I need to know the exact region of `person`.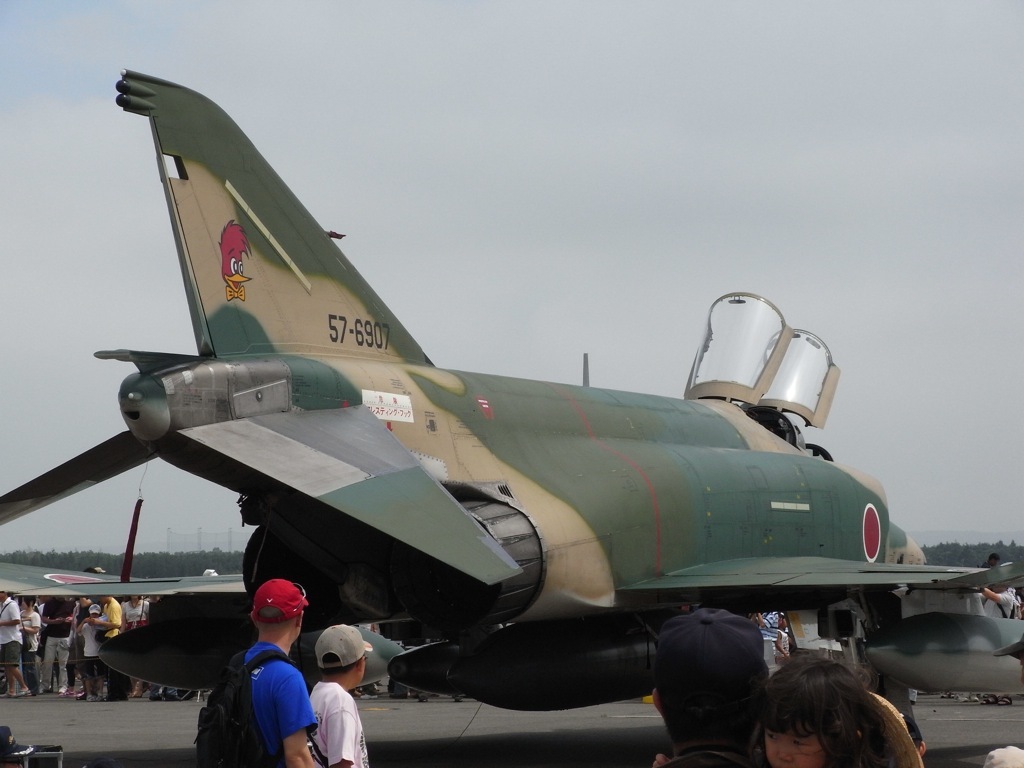
Region: x1=973, y1=550, x2=1023, y2=618.
